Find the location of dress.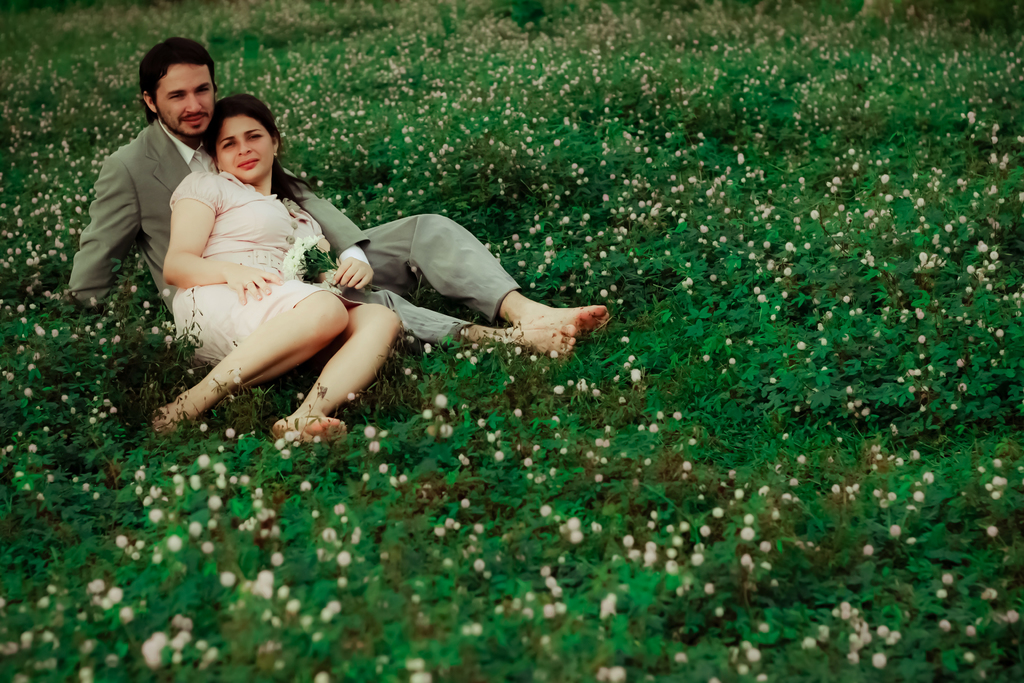
Location: (168,166,376,361).
